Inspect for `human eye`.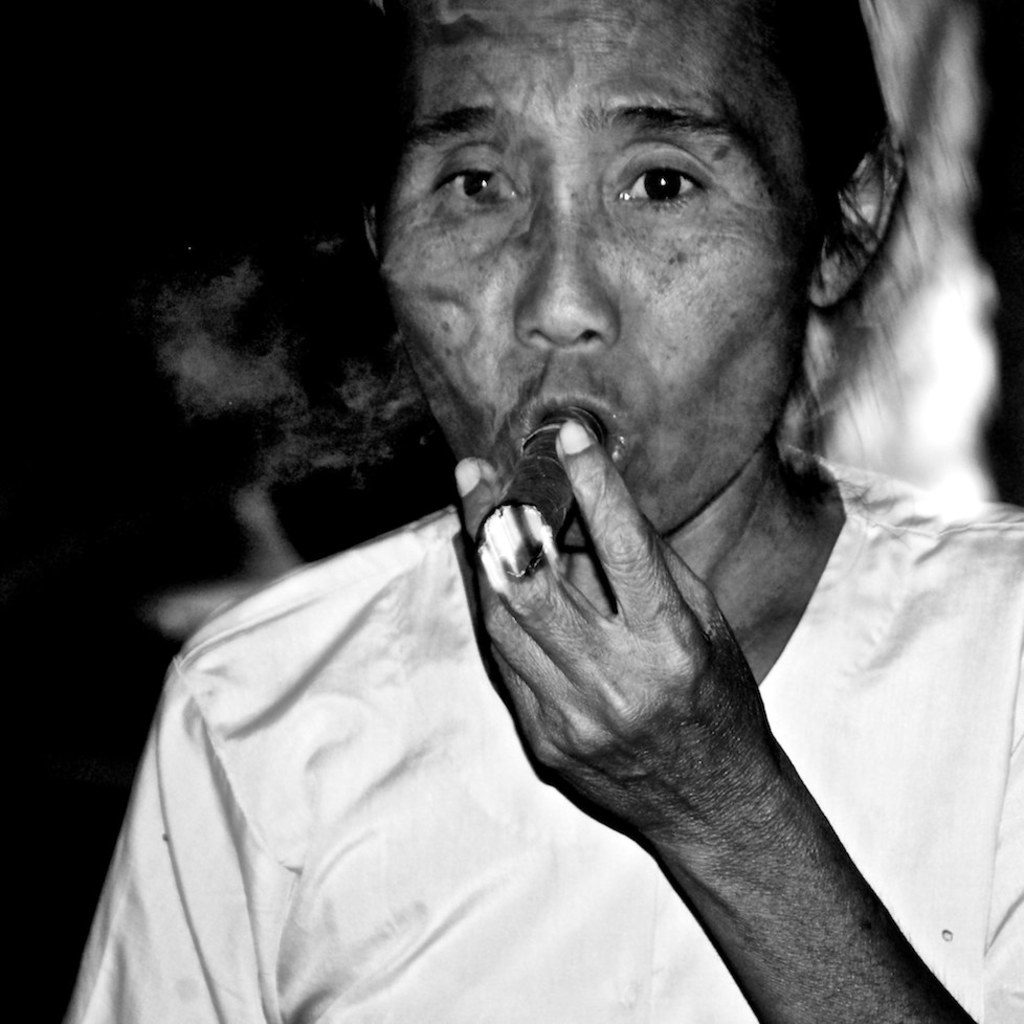
Inspection: l=429, t=142, r=518, b=229.
